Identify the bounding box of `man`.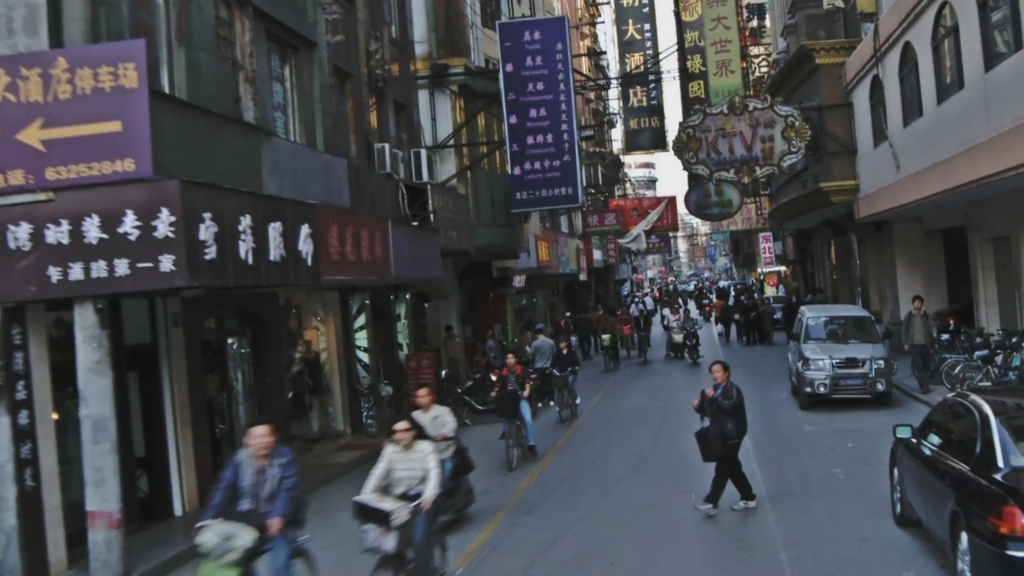
710, 296, 726, 324.
